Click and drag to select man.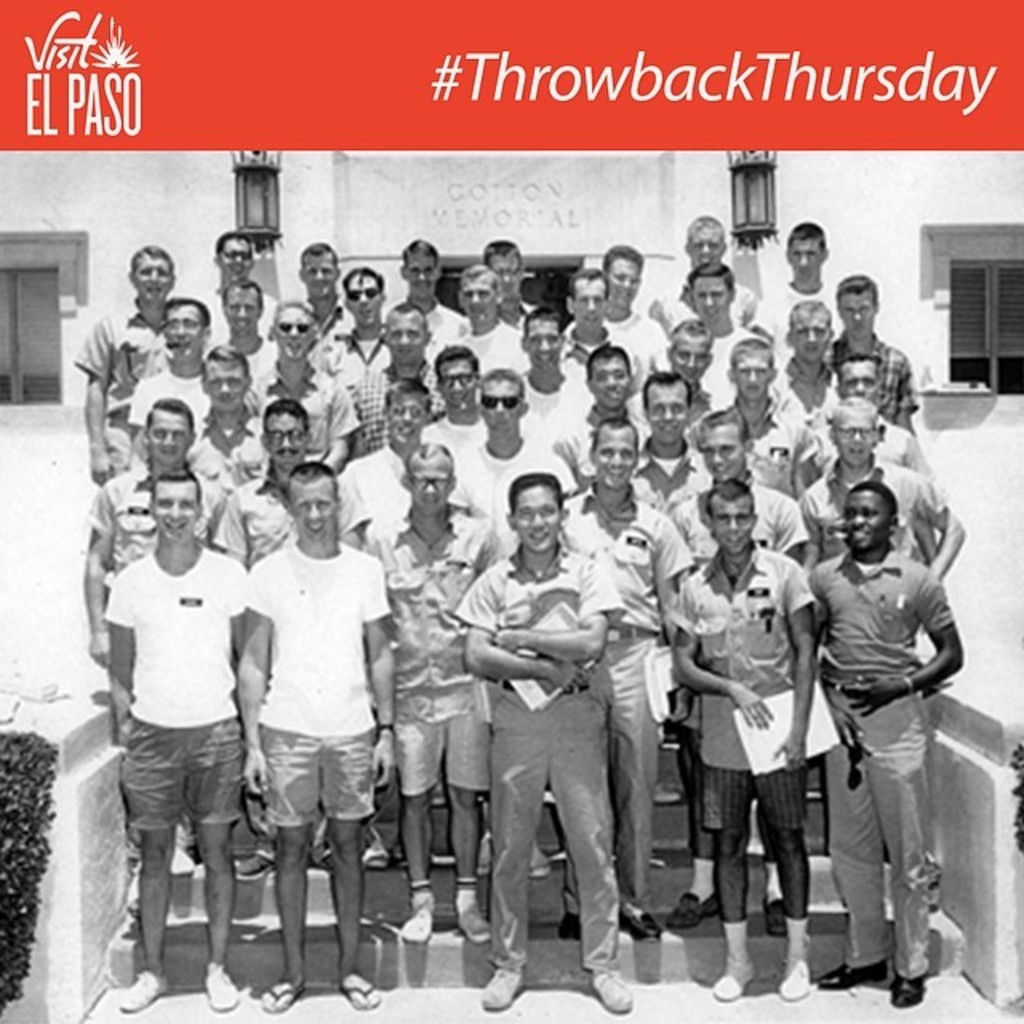
Selection: pyautogui.locateOnScreen(392, 234, 464, 352).
